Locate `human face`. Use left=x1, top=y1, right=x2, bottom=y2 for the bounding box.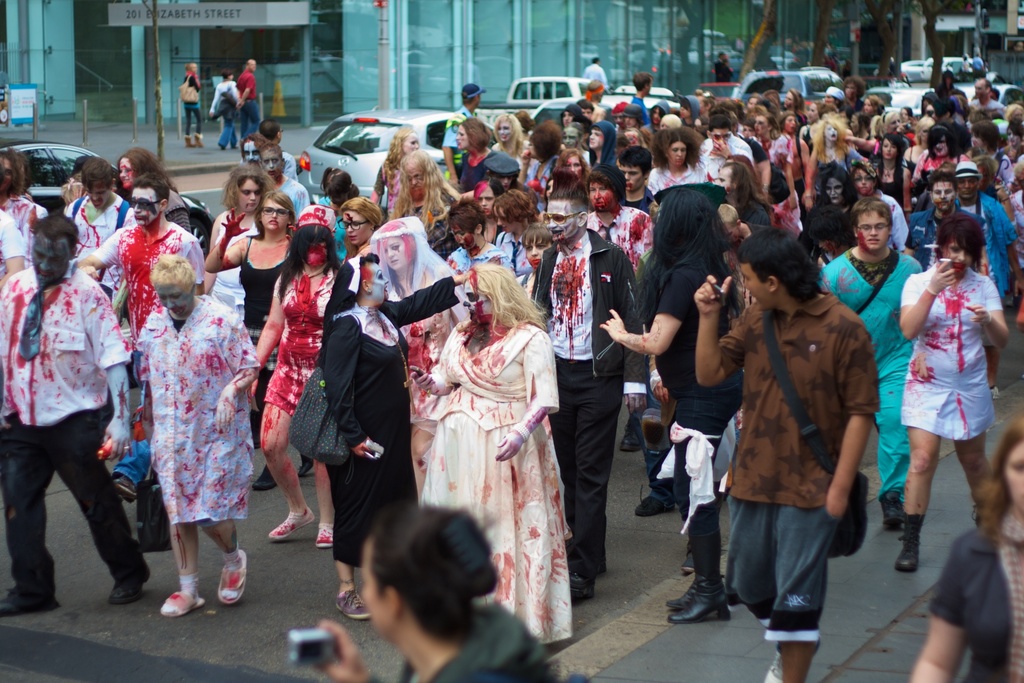
left=453, top=227, right=481, bottom=245.
